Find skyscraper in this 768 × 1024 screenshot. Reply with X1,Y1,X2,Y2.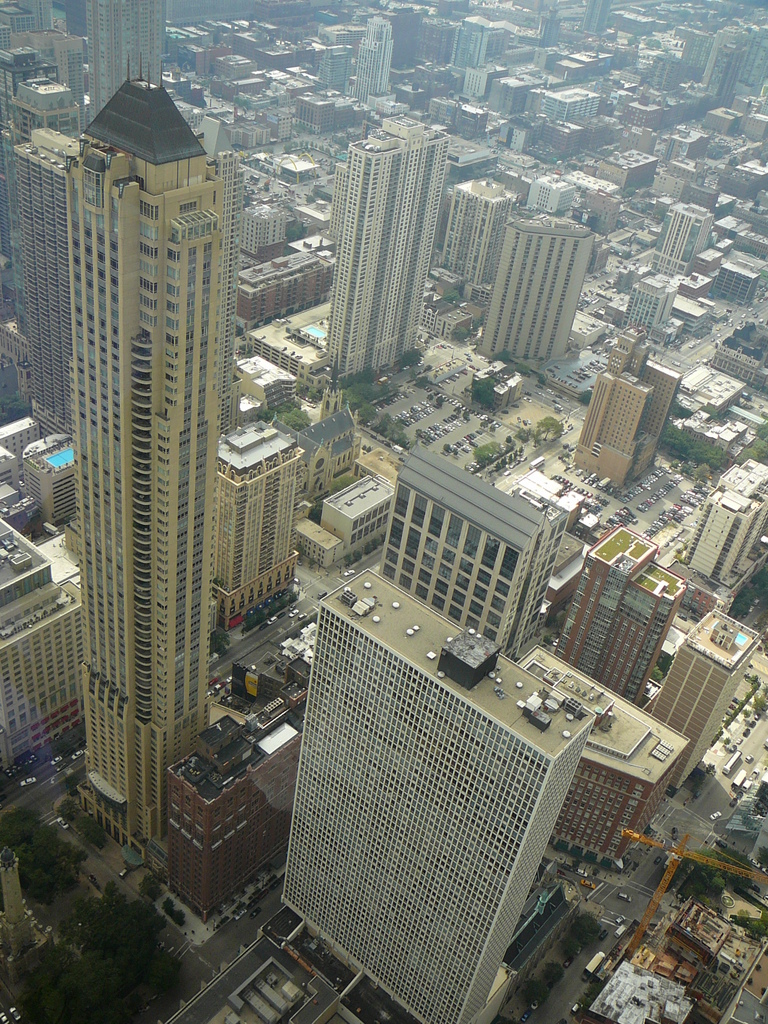
317,106,445,387.
